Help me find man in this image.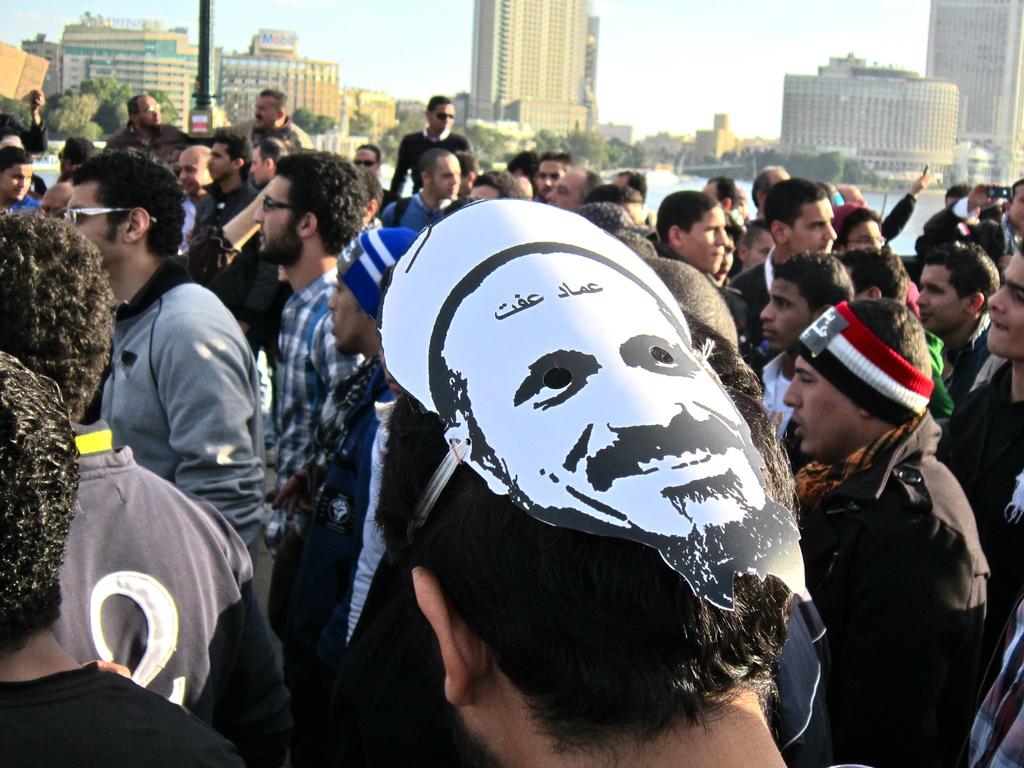
Found it: 214:87:317:157.
